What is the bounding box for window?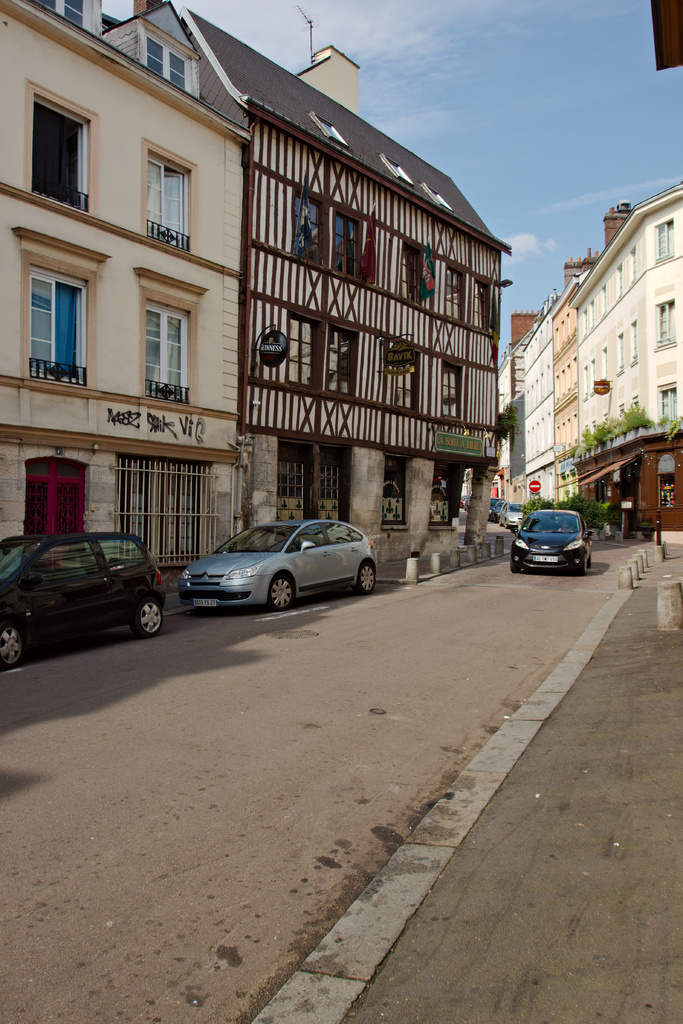
bbox=(279, 435, 315, 525).
